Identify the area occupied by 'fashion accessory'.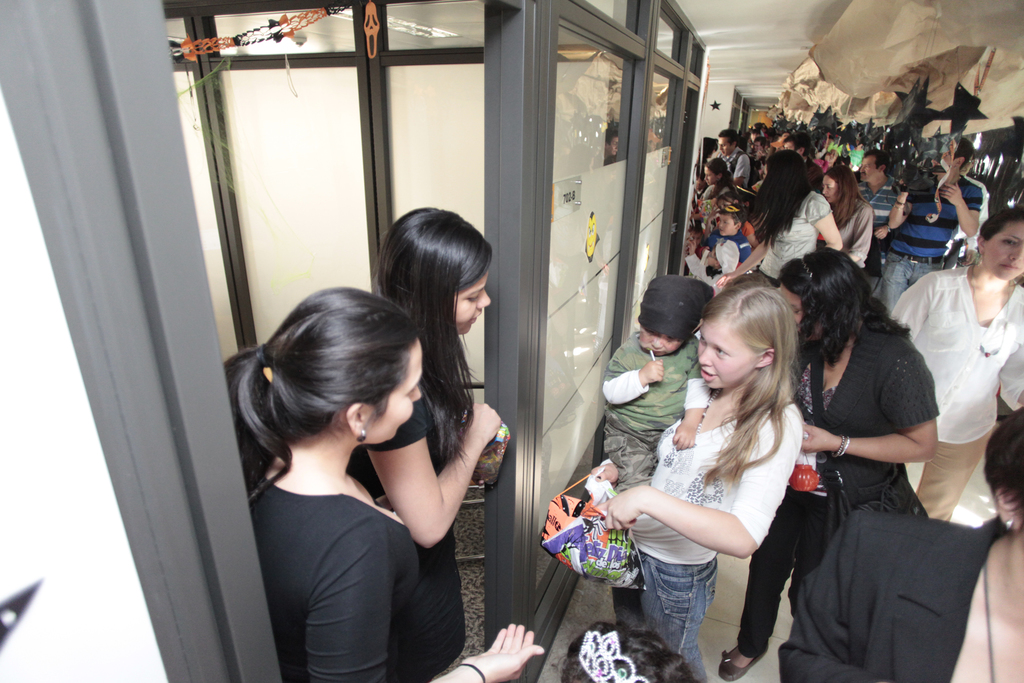
Area: bbox(636, 277, 714, 340).
